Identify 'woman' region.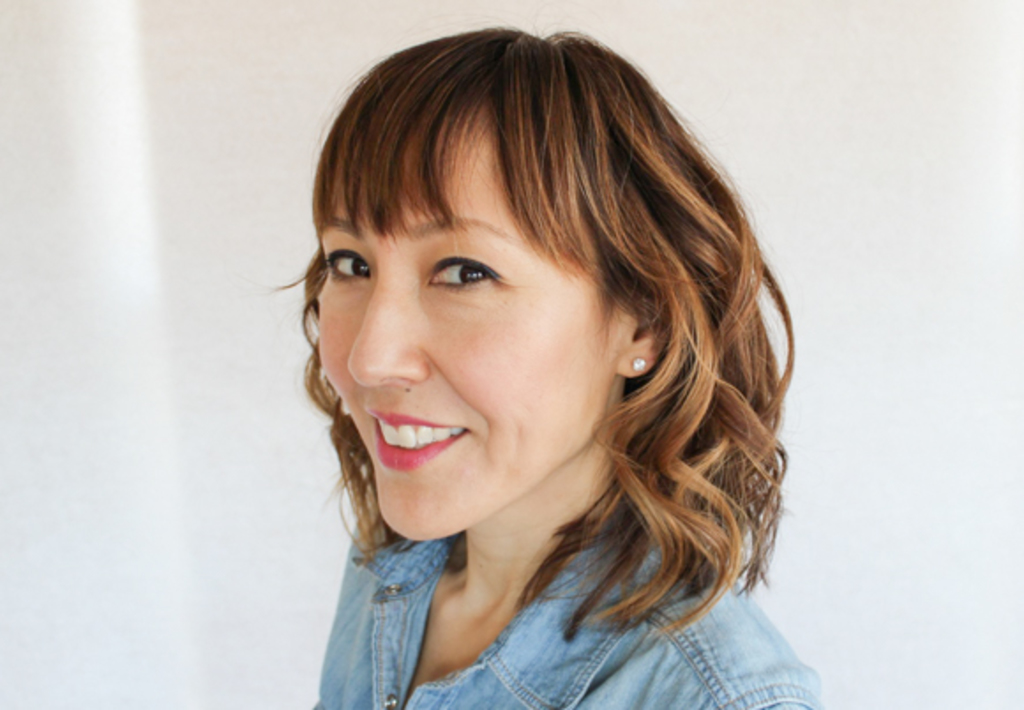
Region: bbox(200, 2, 835, 701).
